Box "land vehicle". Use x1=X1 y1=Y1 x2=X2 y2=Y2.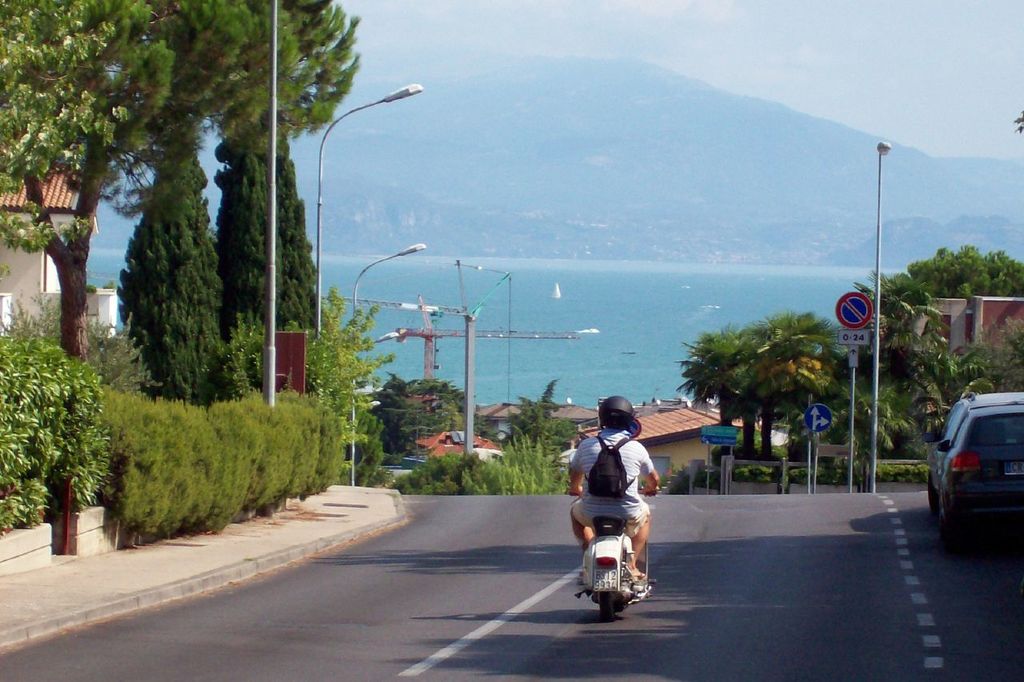
x1=921 y1=384 x2=1023 y2=517.
